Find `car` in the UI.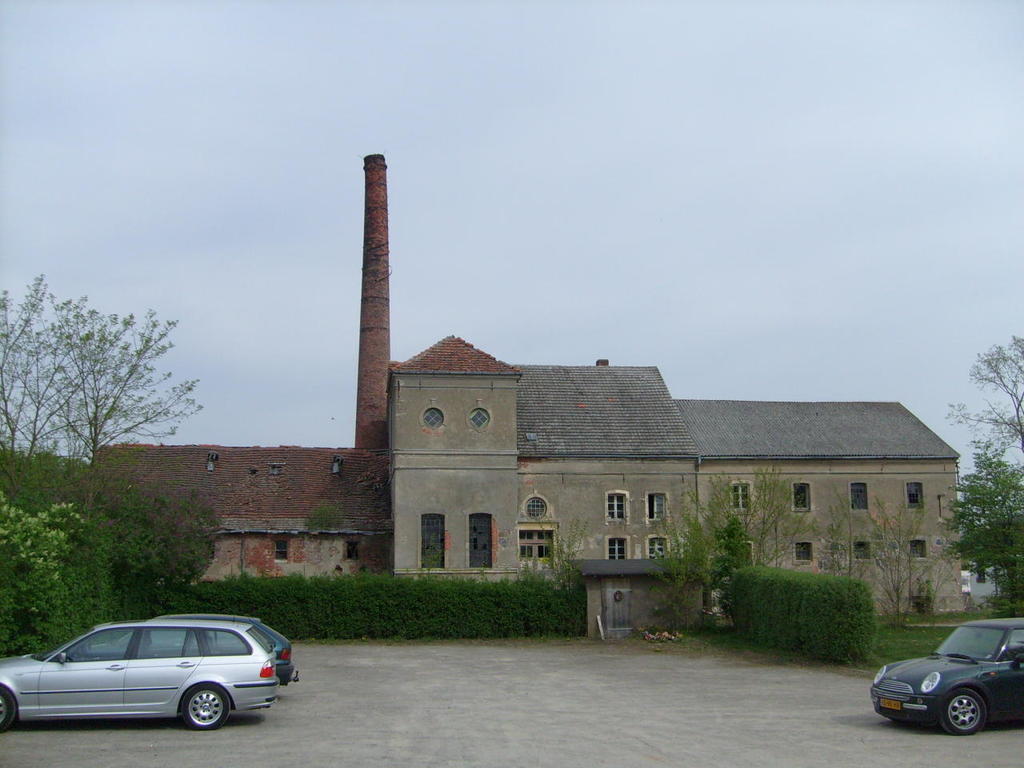
UI element at 869:614:1023:739.
